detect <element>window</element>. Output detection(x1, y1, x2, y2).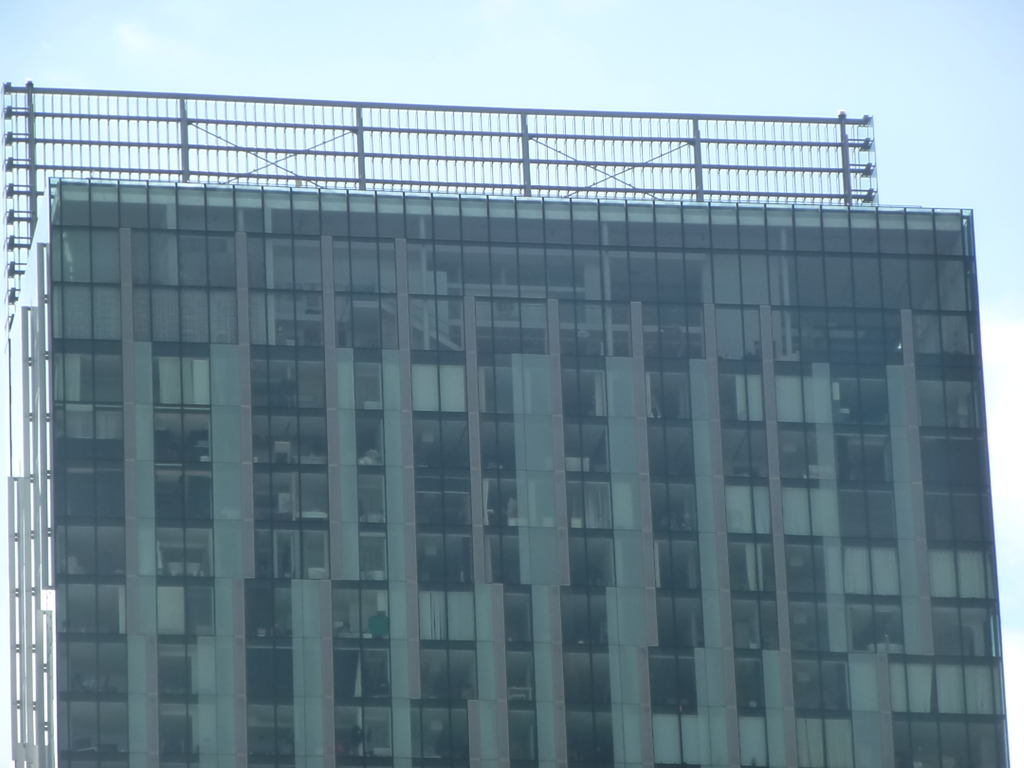
detection(62, 353, 93, 402).
